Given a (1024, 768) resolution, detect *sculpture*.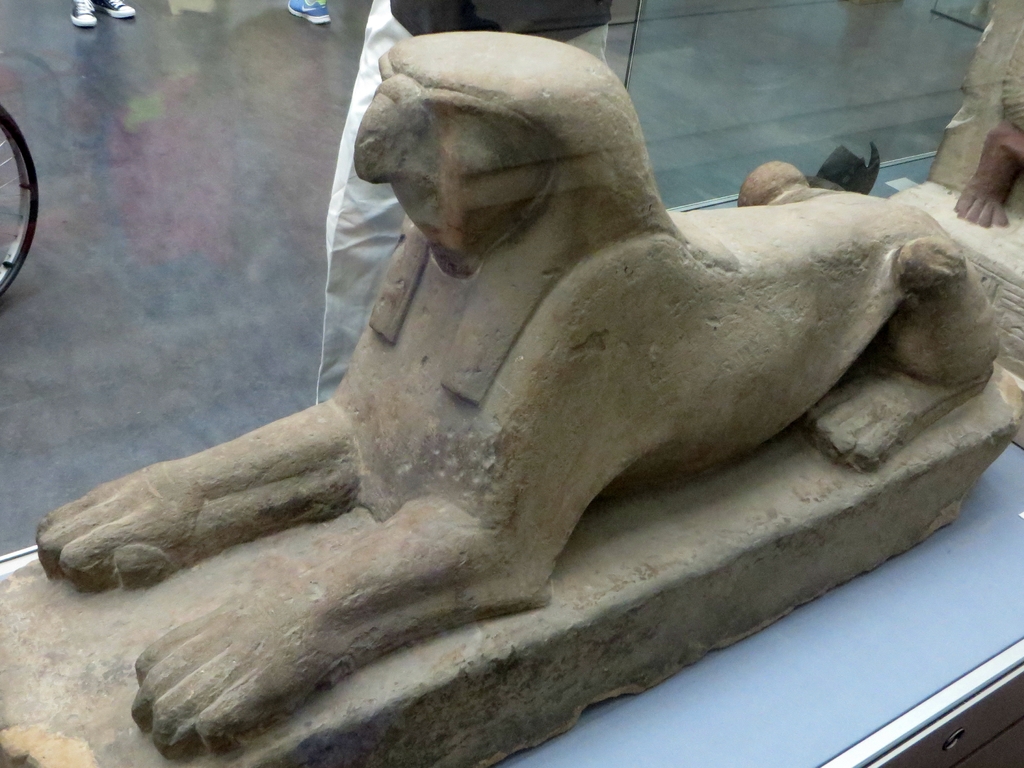
locate(64, 0, 1005, 736).
